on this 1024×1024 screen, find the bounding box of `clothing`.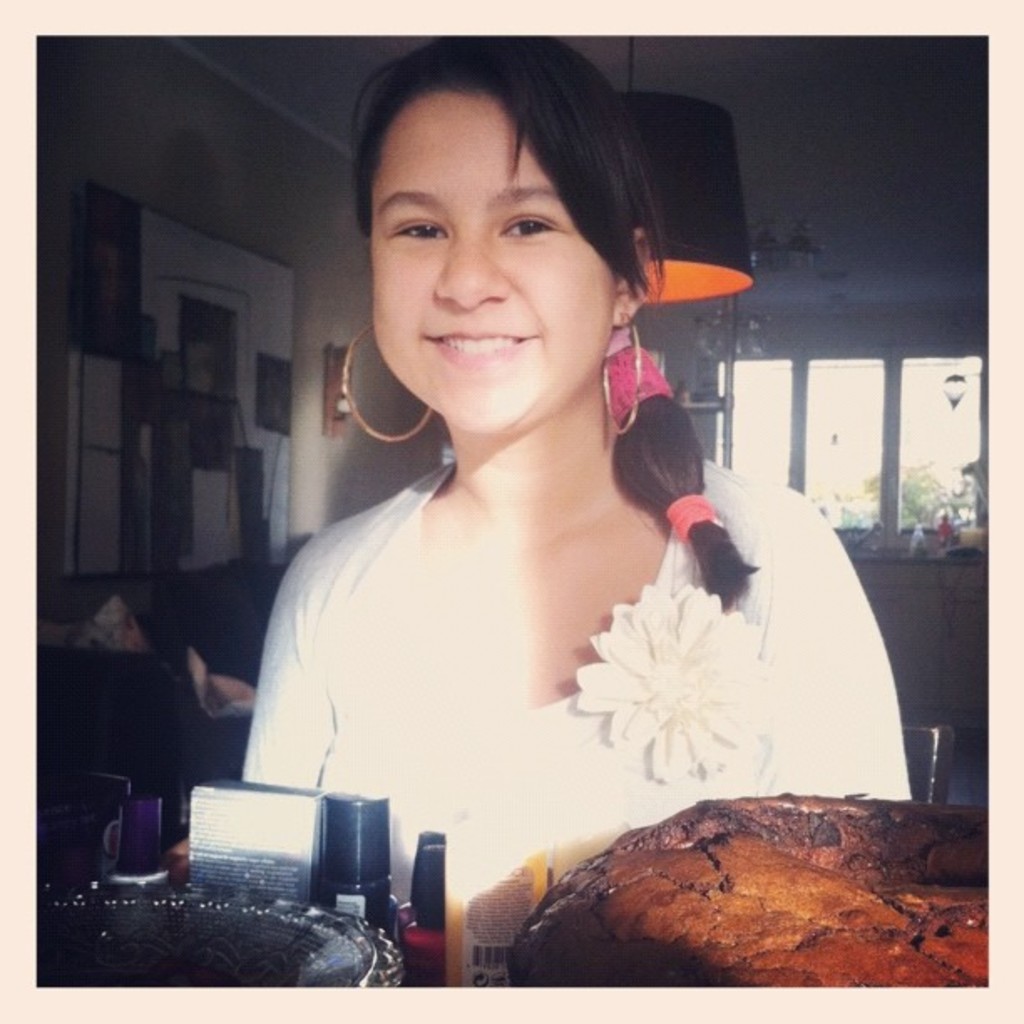
Bounding box: select_region(251, 405, 935, 865).
